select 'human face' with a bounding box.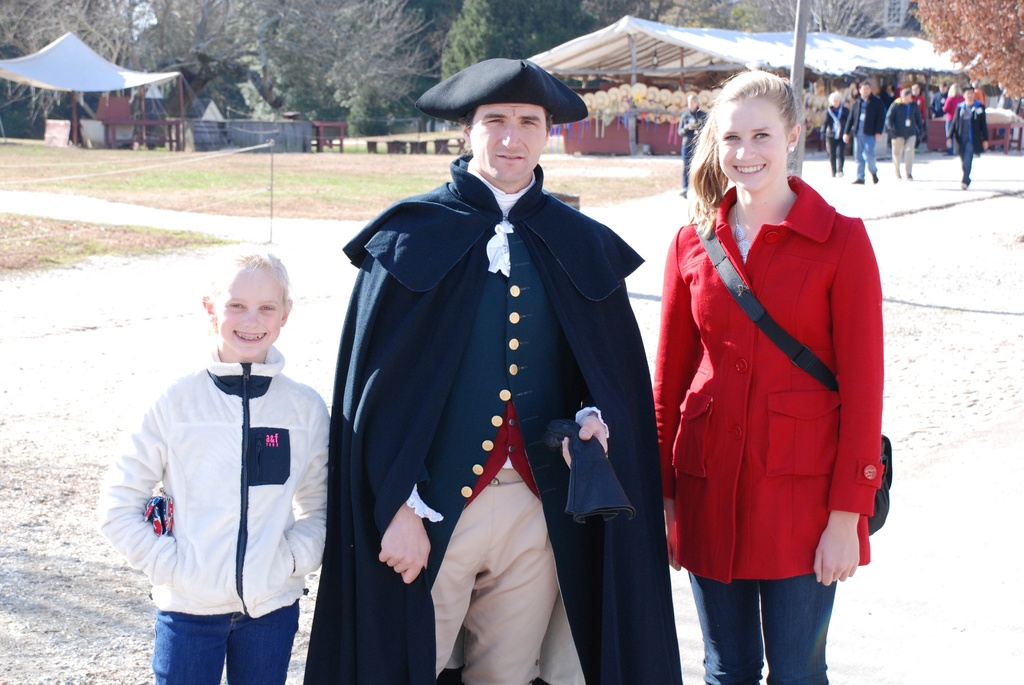
(x1=473, y1=101, x2=552, y2=184).
